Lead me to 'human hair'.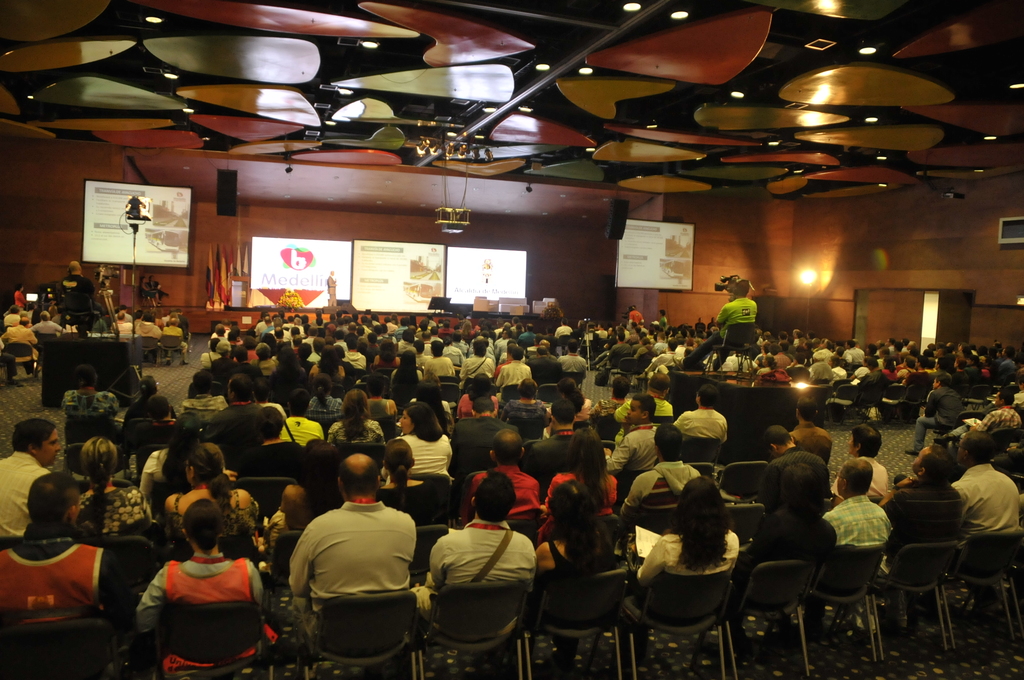
Lead to left=294, top=437, right=349, bottom=520.
